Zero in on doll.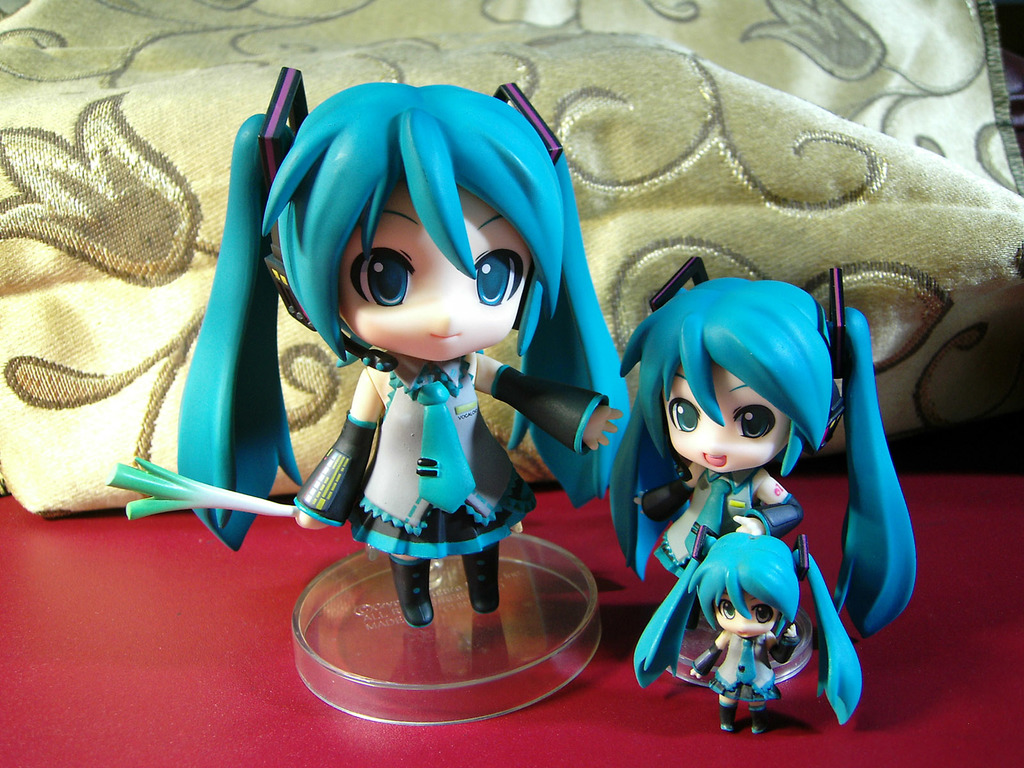
Zeroed in: {"x1": 241, "y1": 74, "x2": 620, "y2": 663}.
